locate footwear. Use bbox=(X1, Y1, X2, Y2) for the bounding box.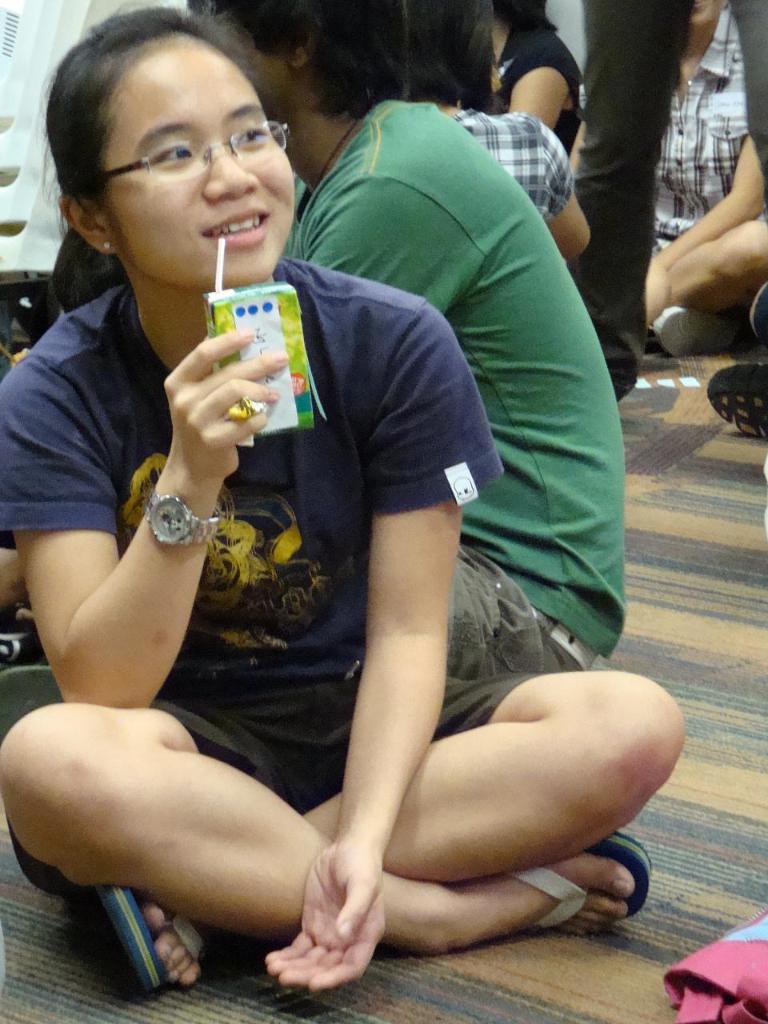
bbox=(701, 354, 767, 443).
